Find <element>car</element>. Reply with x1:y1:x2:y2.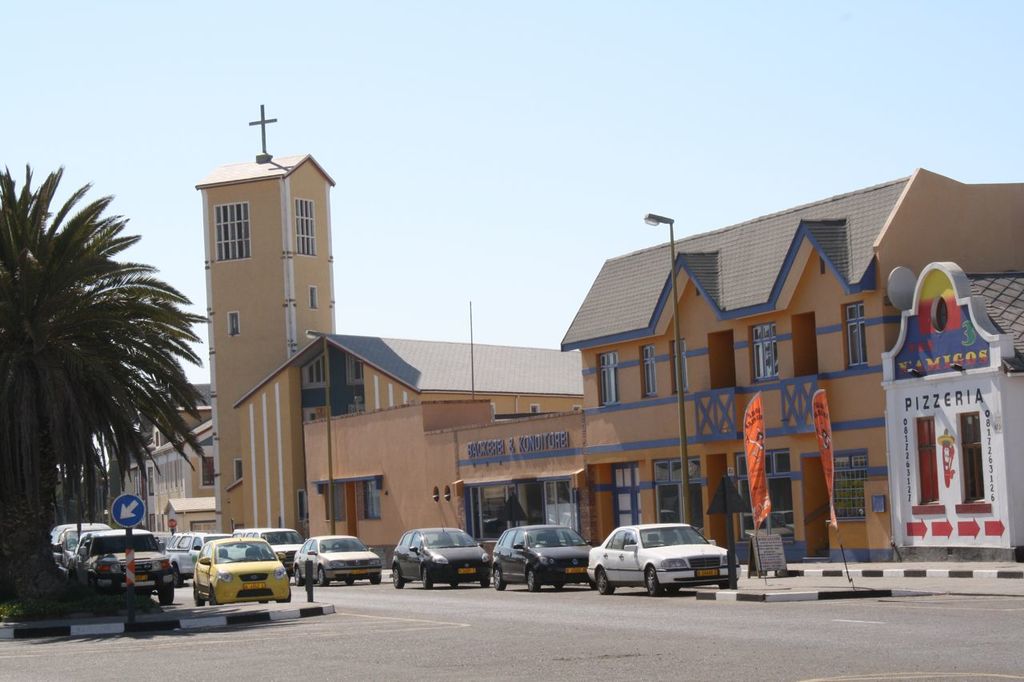
290:528:390:589.
